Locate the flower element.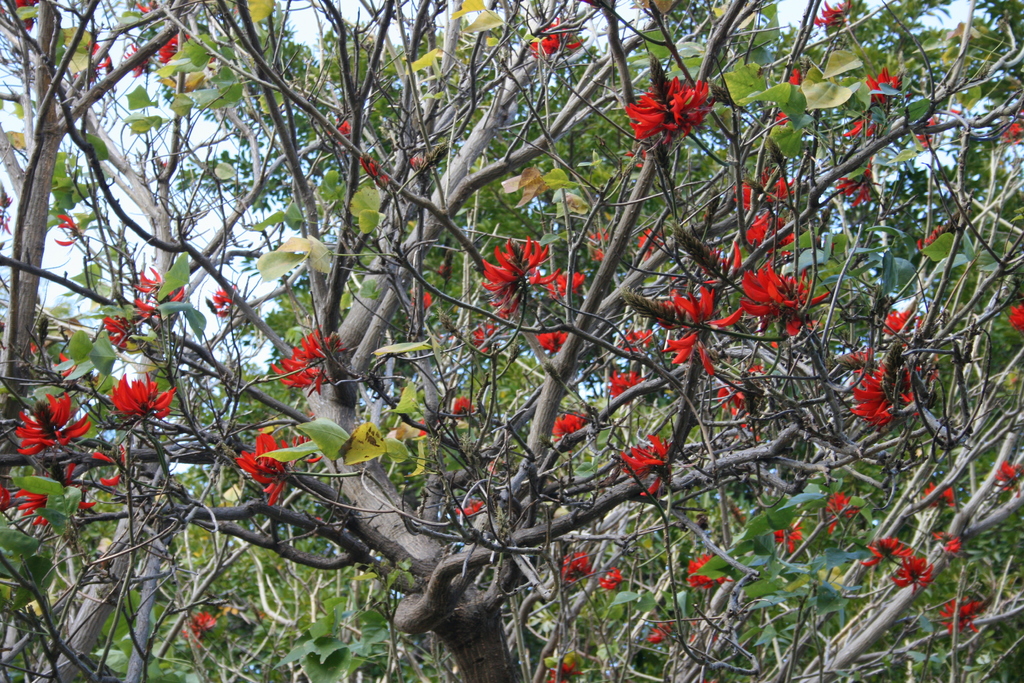
Element bbox: 407, 155, 440, 171.
